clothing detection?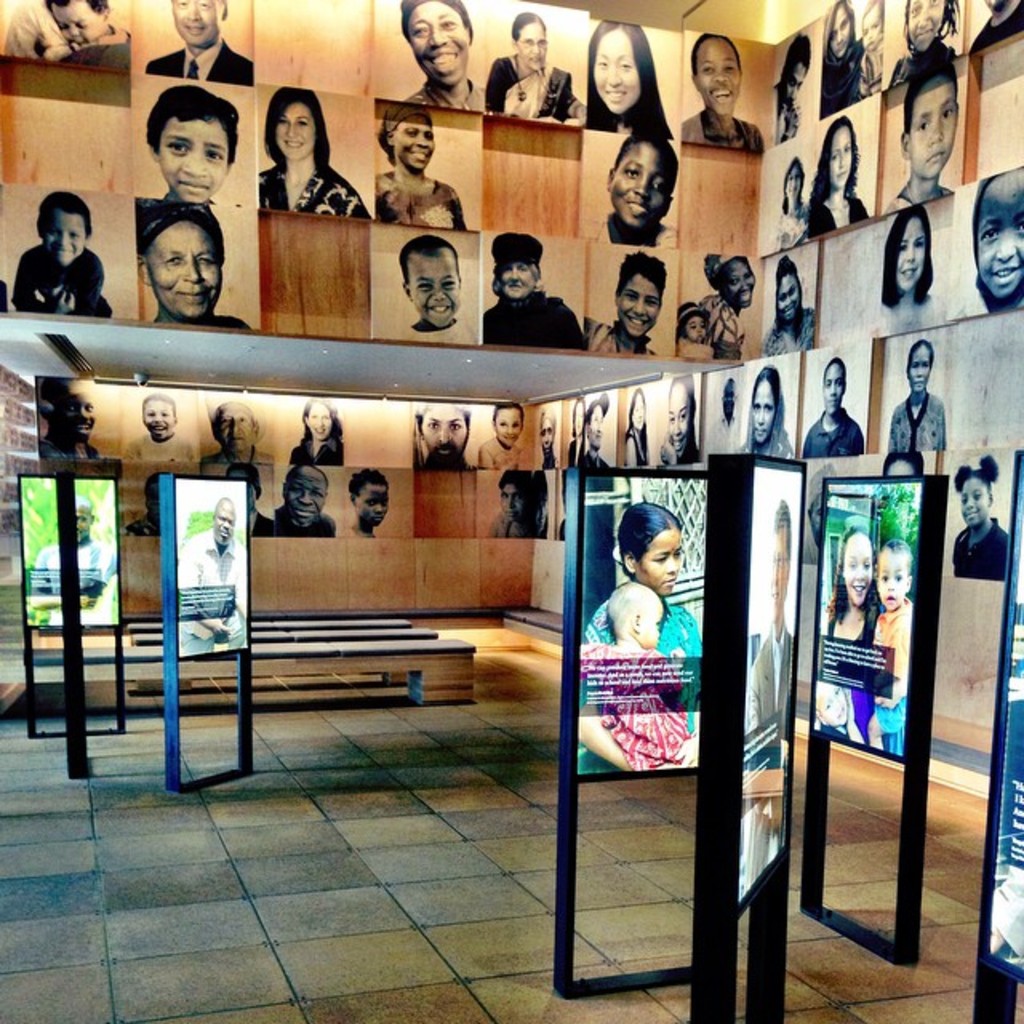
bbox=(478, 286, 584, 349)
